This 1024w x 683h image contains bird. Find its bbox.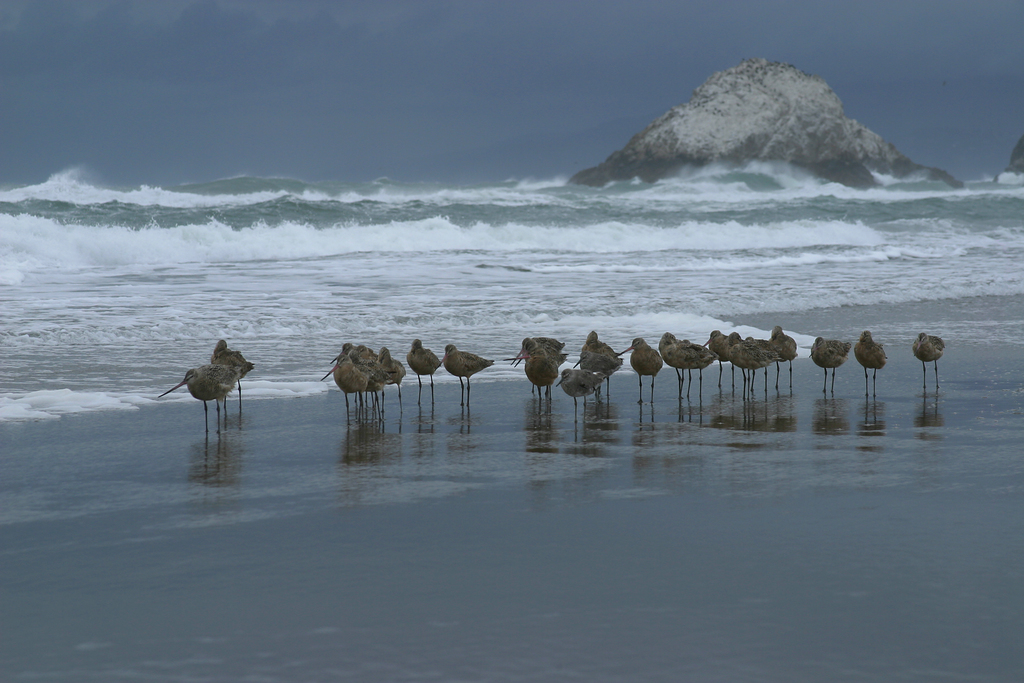
box(406, 338, 443, 391).
